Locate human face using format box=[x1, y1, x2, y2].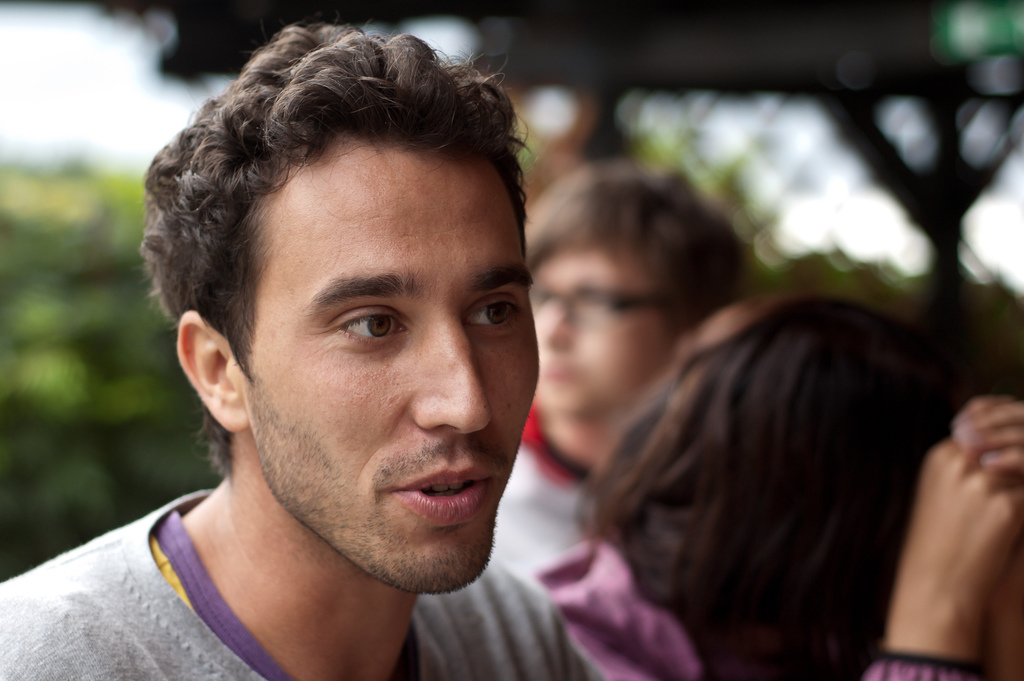
box=[527, 243, 679, 425].
